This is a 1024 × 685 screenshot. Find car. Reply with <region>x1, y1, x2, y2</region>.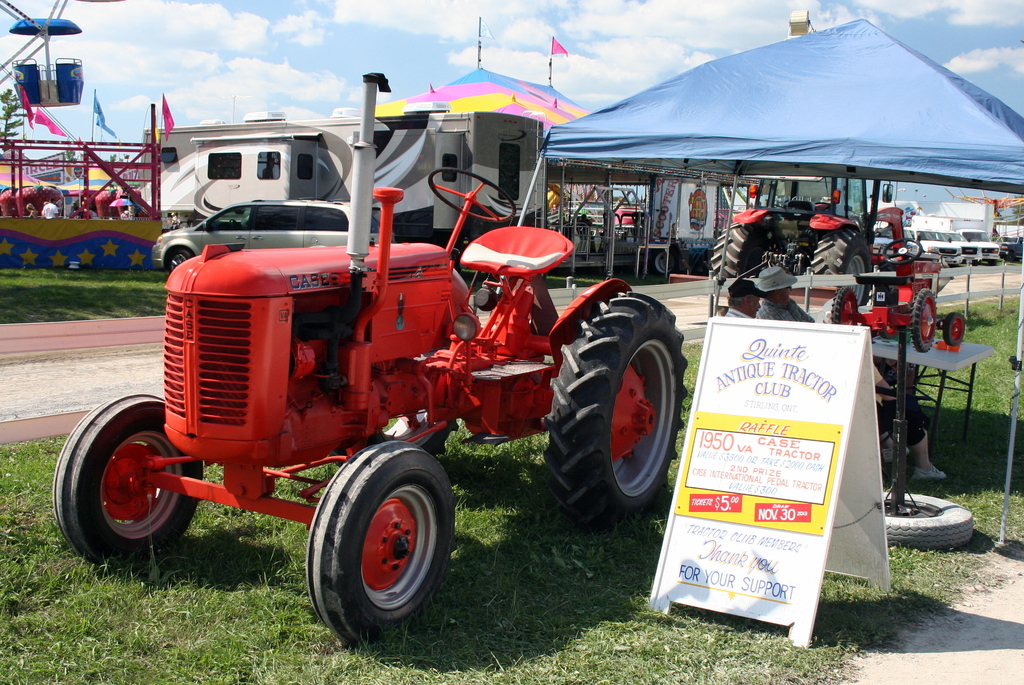
<region>149, 197, 381, 277</region>.
